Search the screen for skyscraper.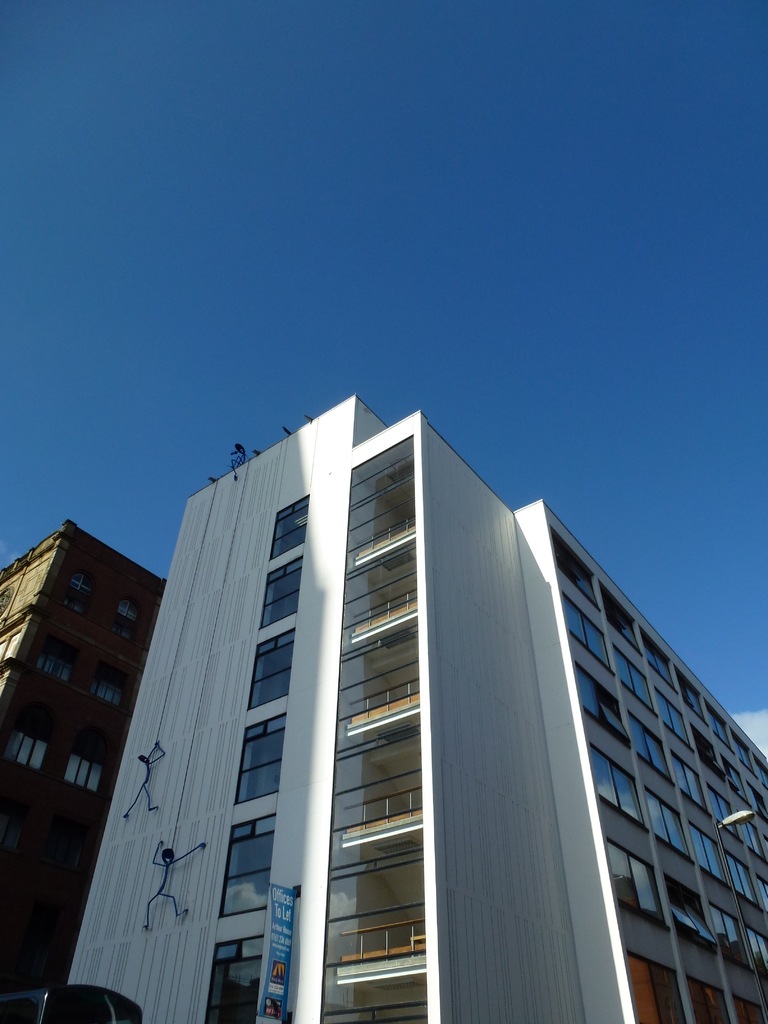
Found at x1=50, y1=376, x2=766, y2=1005.
